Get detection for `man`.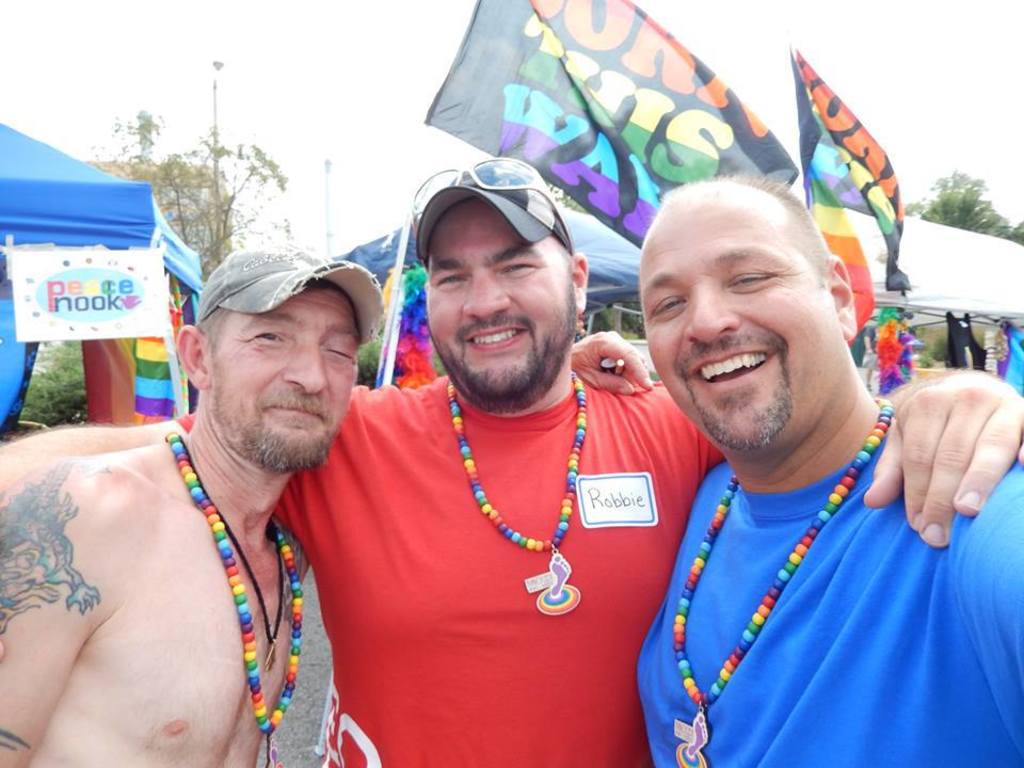
Detection: (635, 171, 1023, 767).
